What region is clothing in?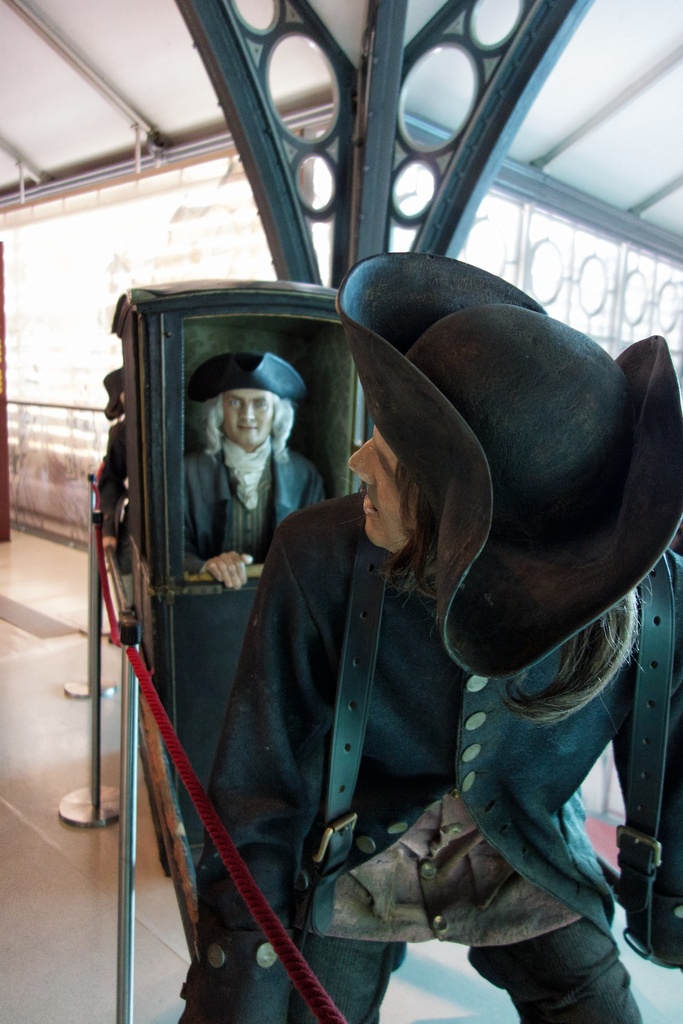
bbox=(131, 419, 365, 819).
